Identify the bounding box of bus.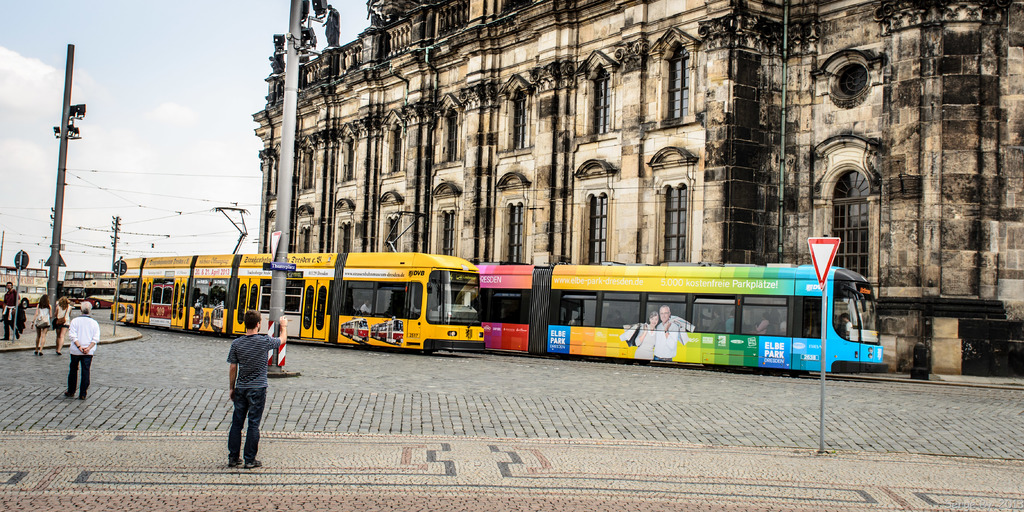
(x1=63, y1=268, x2=117, y2=311).
